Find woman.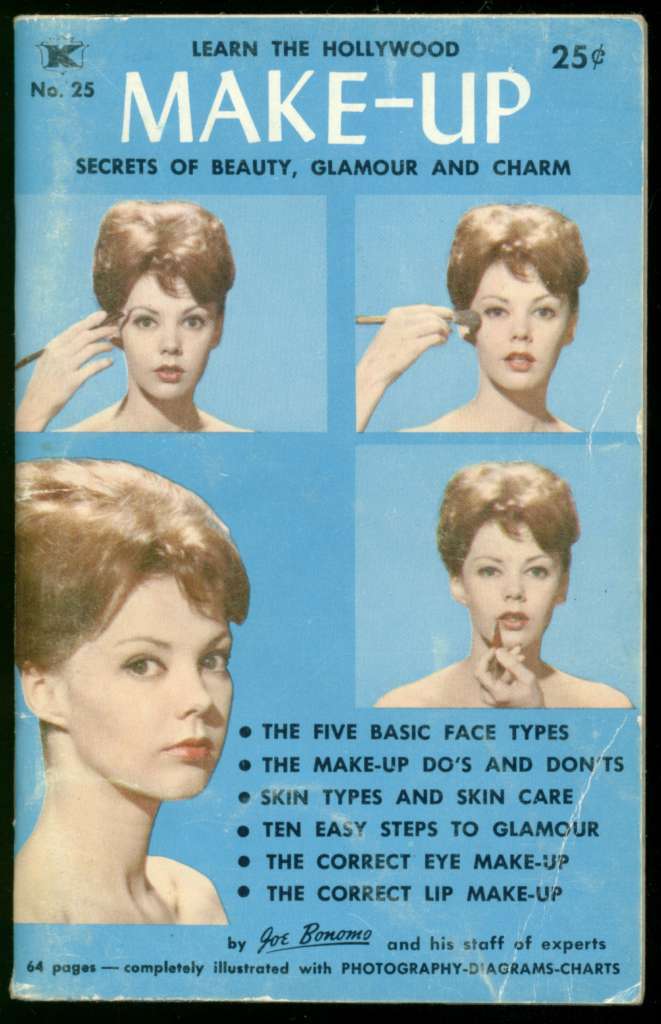
354/203/591/437.
